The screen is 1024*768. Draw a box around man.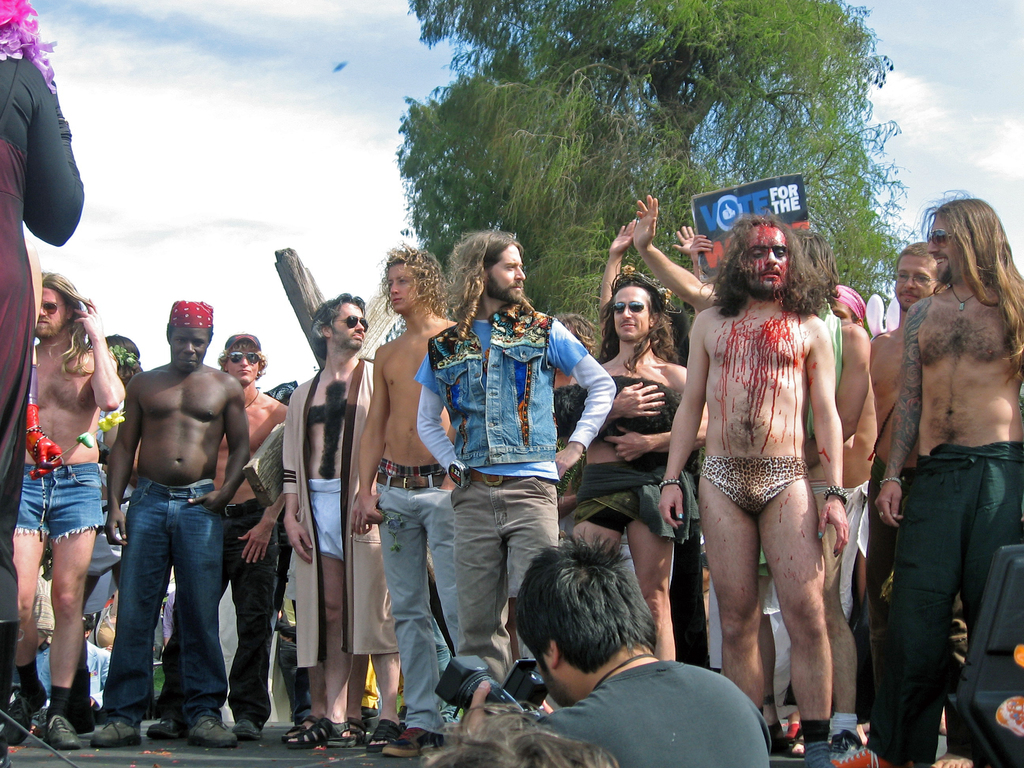
Rect(471, 528, 772, 767).
